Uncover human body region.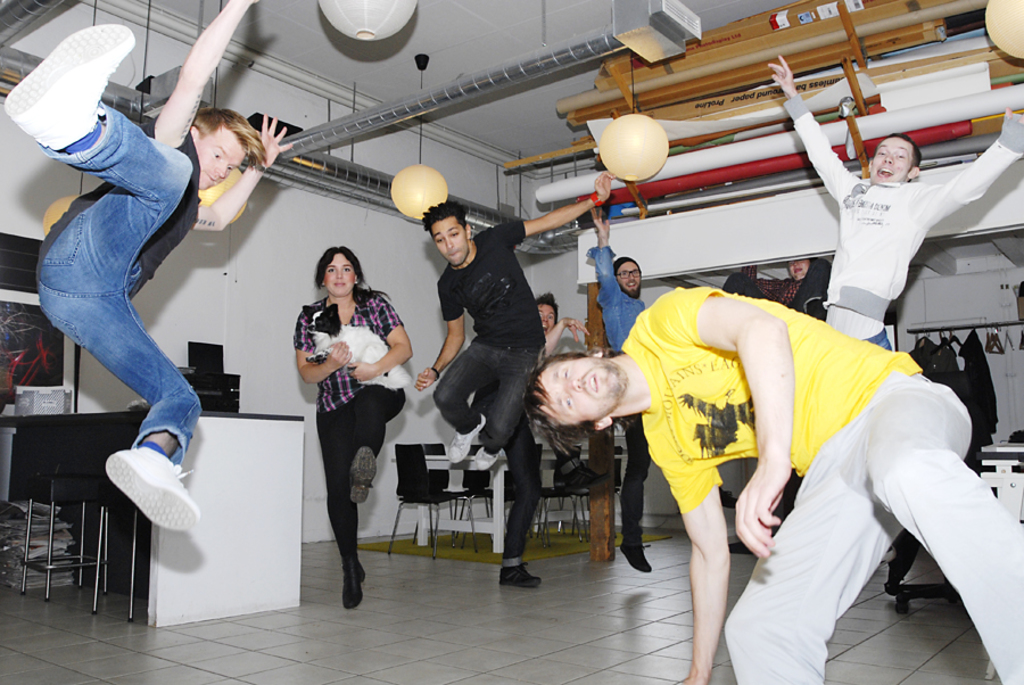
Uncovered: l=766, t=49, r=1023, b=567.
